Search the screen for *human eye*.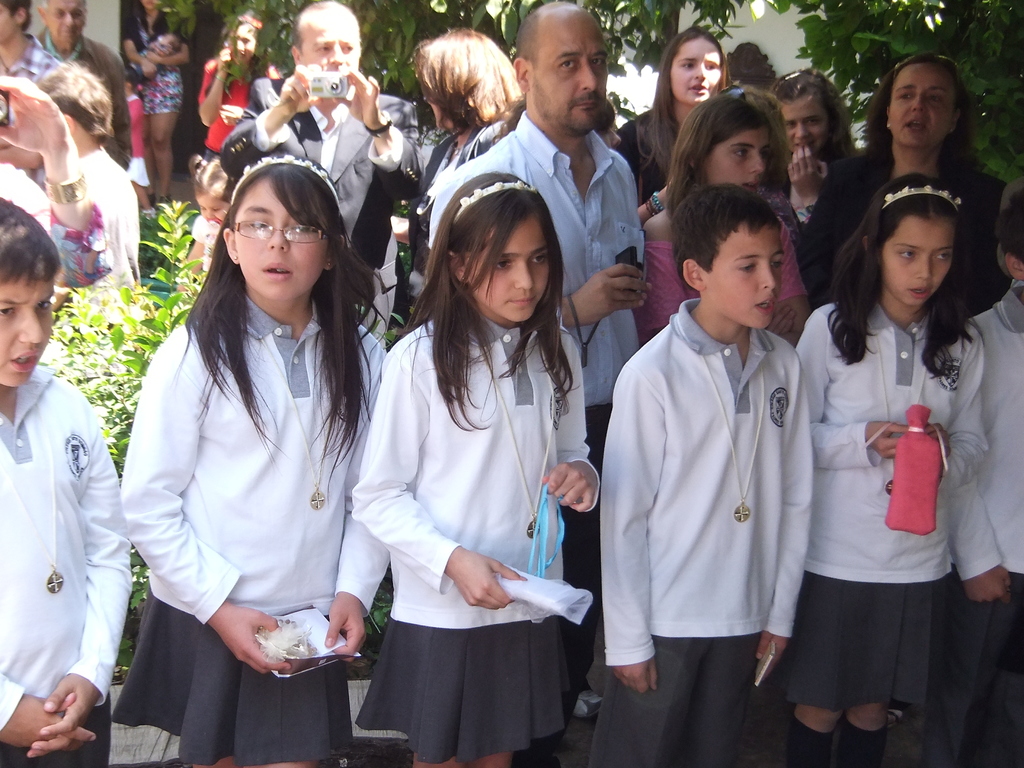
Found at 784:120:795:128.
